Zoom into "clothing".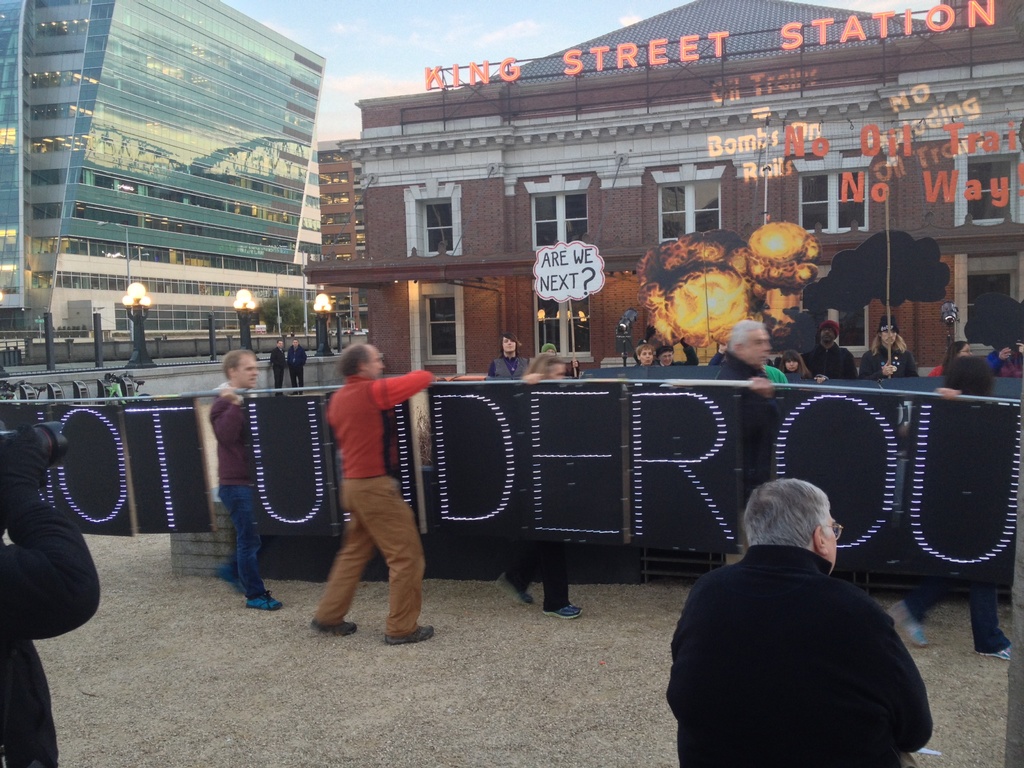
Zoom target: select_region(317, 368, 445, 634).
